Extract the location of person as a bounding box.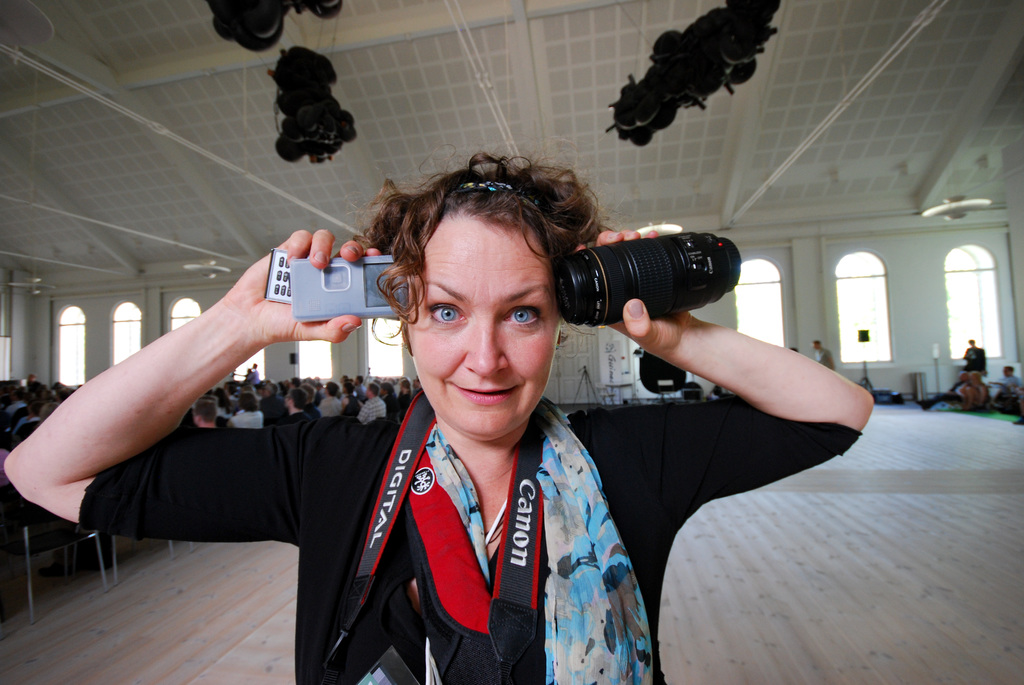
bbox=(812, 340, 838, 377).
